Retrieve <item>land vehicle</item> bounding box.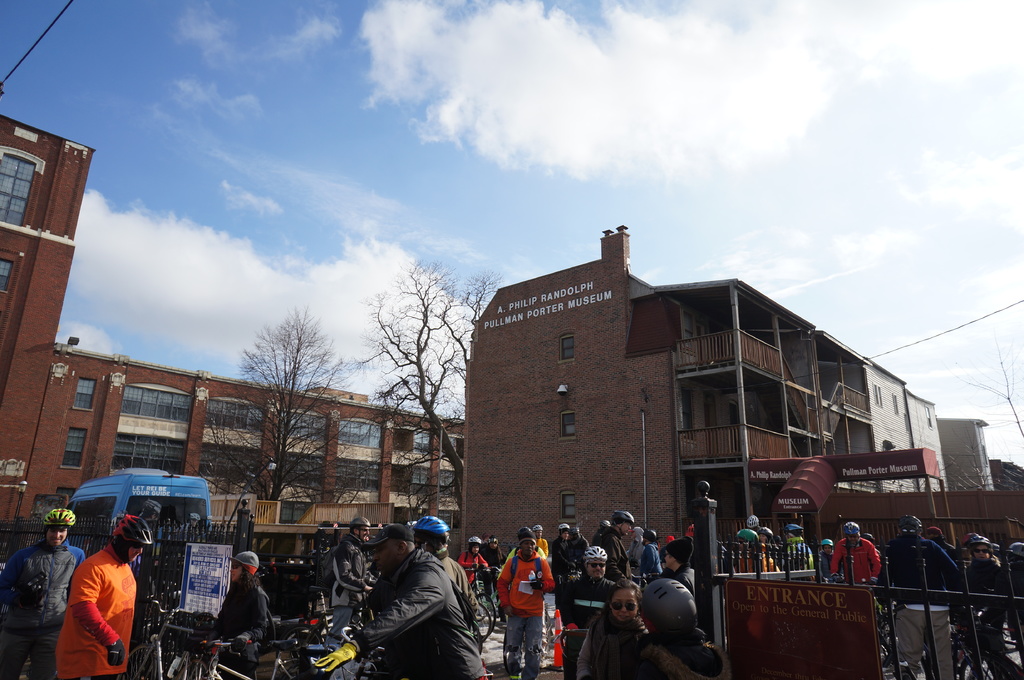
Bounding box: select_region(285, 581, 375, 676).
